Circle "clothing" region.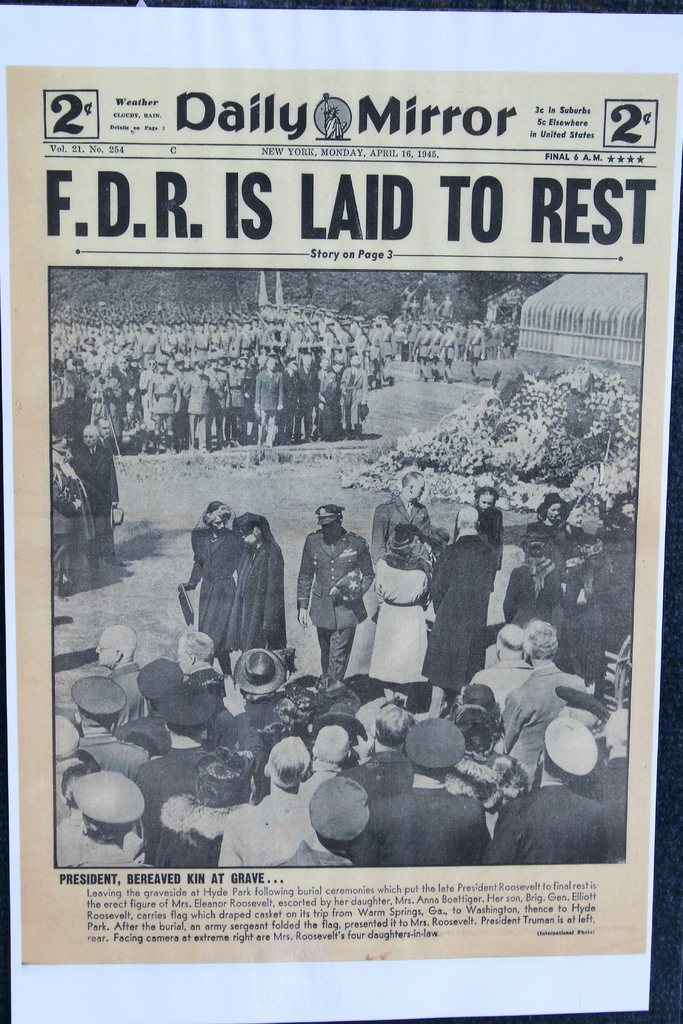
Region: [left=380, top=536, right=425, bottom=684].
